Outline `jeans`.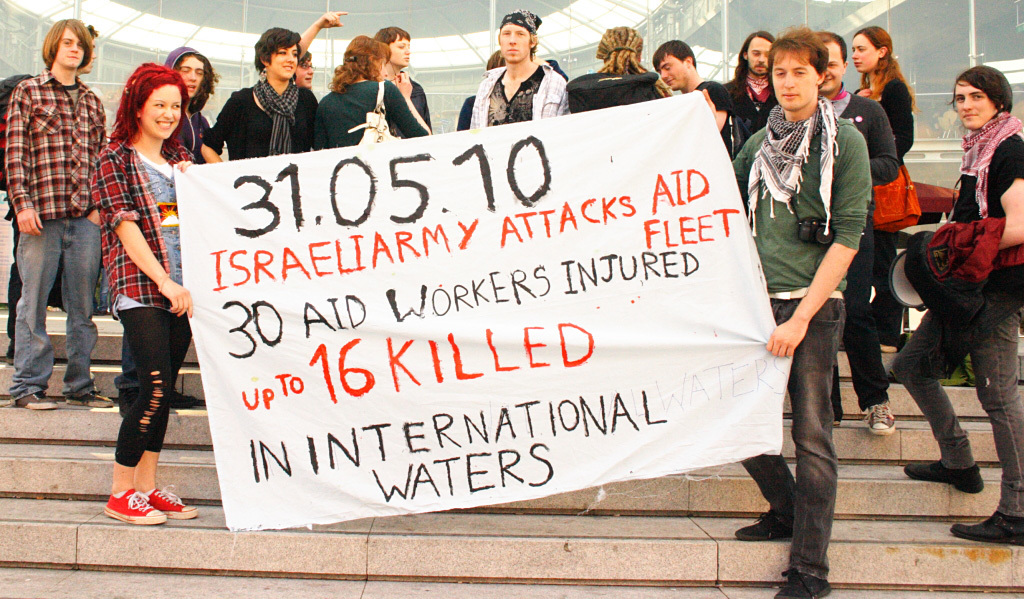
Outline: locate(890, 308, 1023, 519).
